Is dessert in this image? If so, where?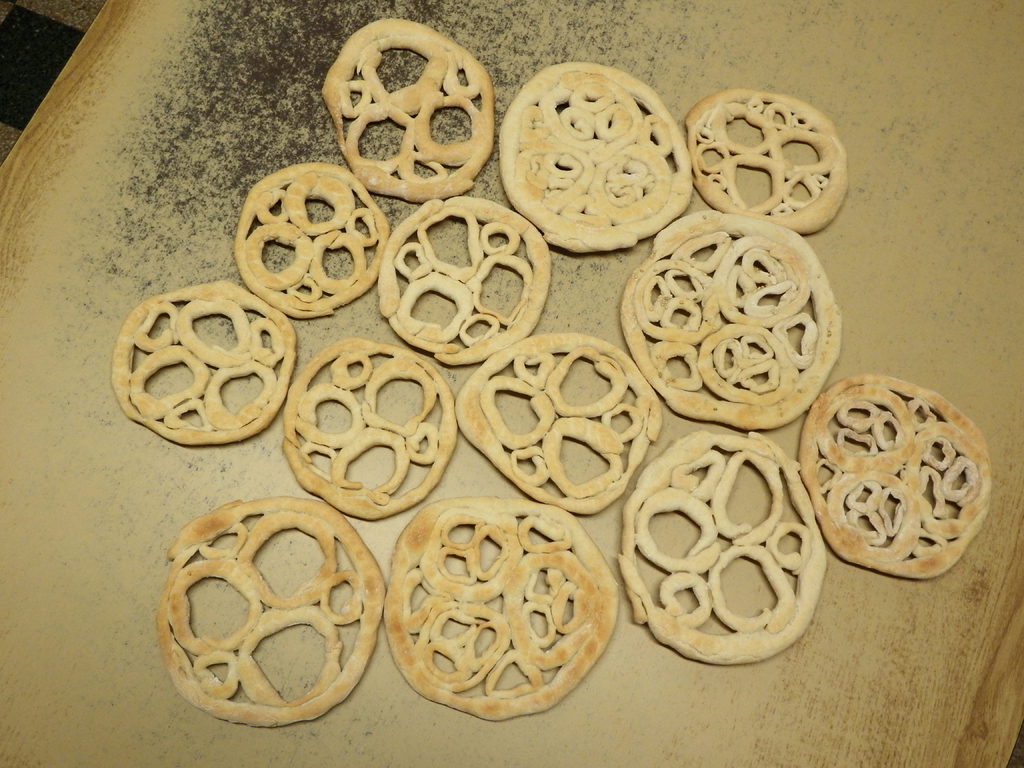
Yes, at pyautogui.locateOnScreen(685, 87, 847, 234).
